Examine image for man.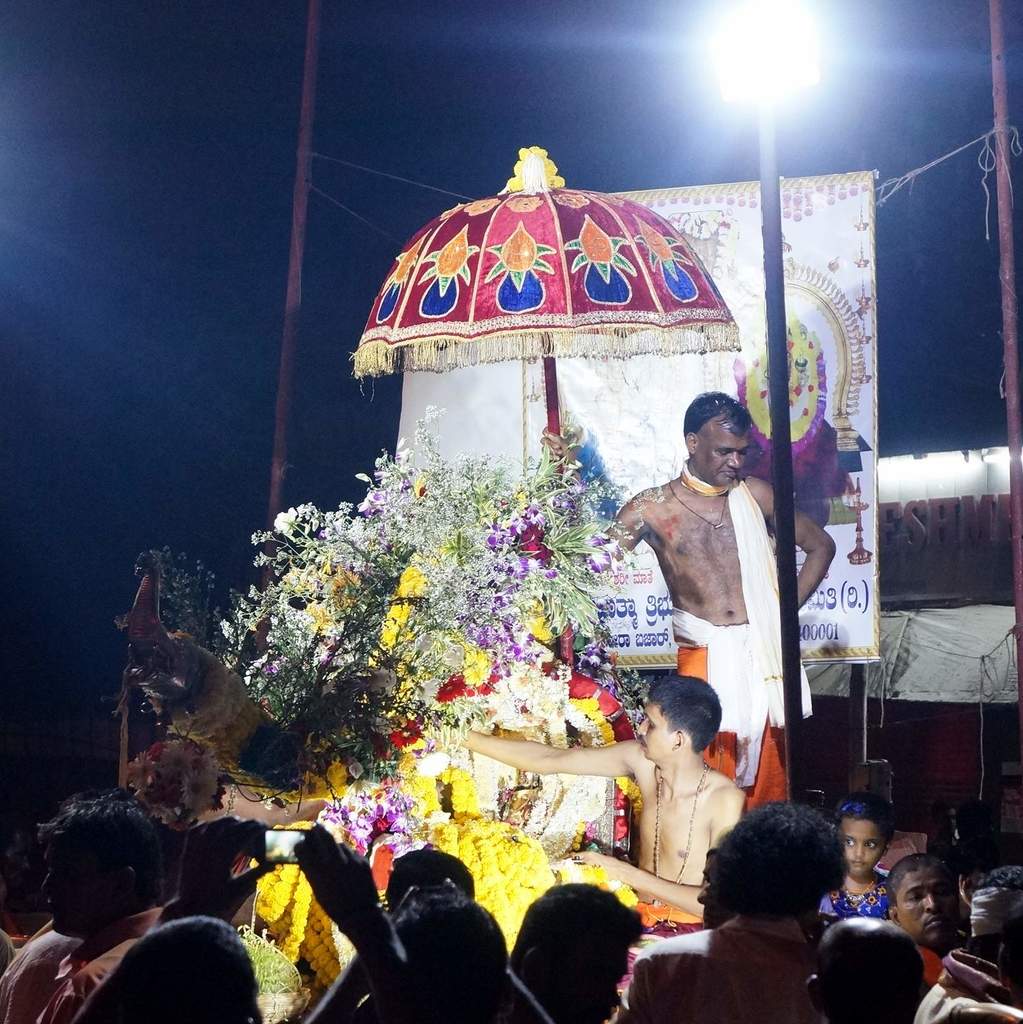
Examination result: BBox(446, 671, 745, 993).
